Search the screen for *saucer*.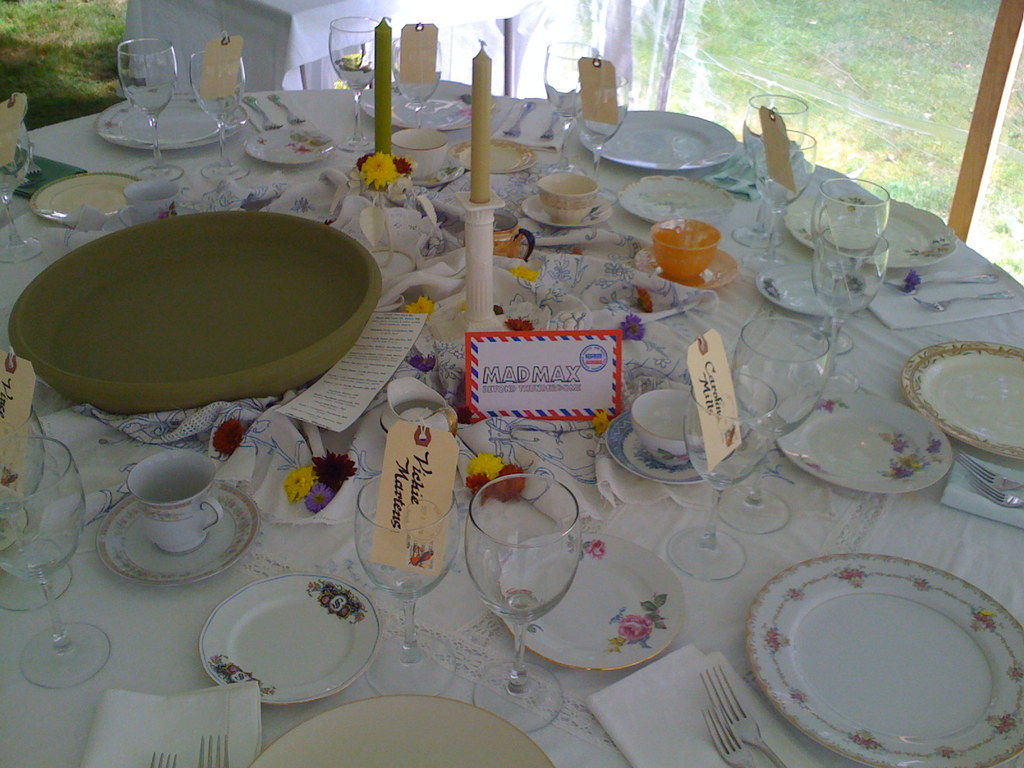
Found at [413,152,467,184].
